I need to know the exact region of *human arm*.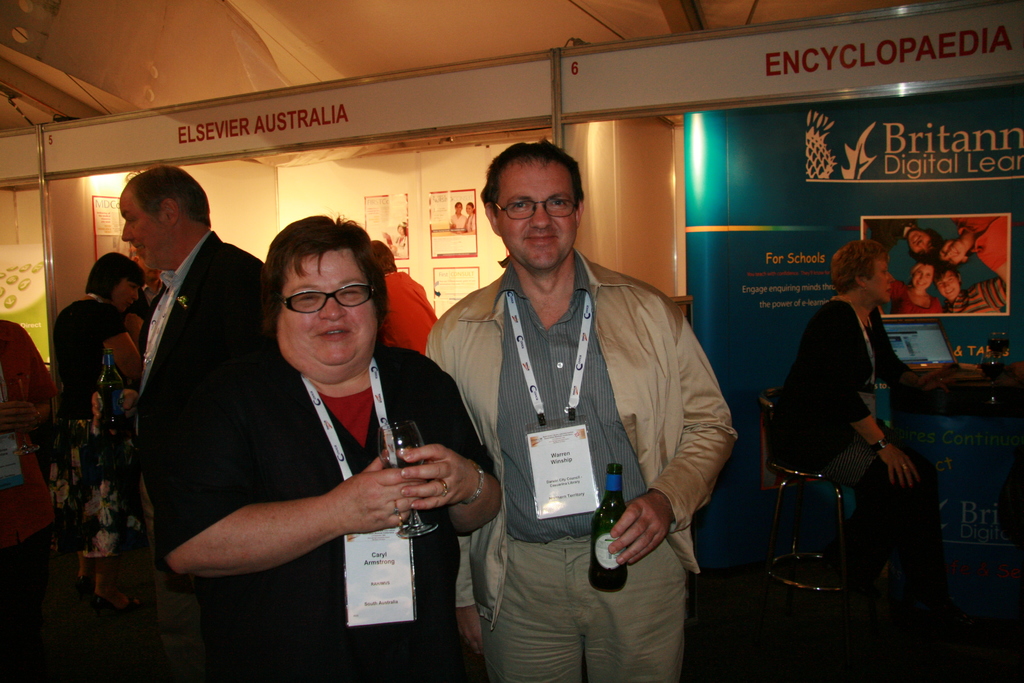
Region: {"left": 391, "top": 367, "right": 513, "bottom": 545}.
